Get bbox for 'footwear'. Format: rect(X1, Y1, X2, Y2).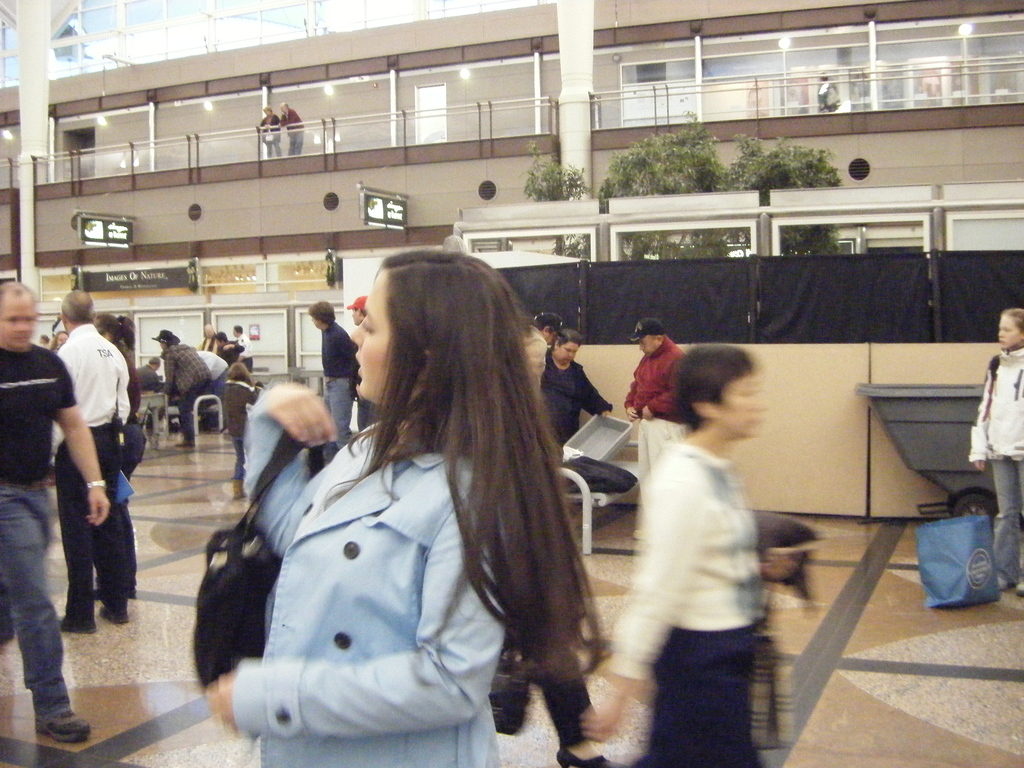
rect(32, 700, 90, 748).
